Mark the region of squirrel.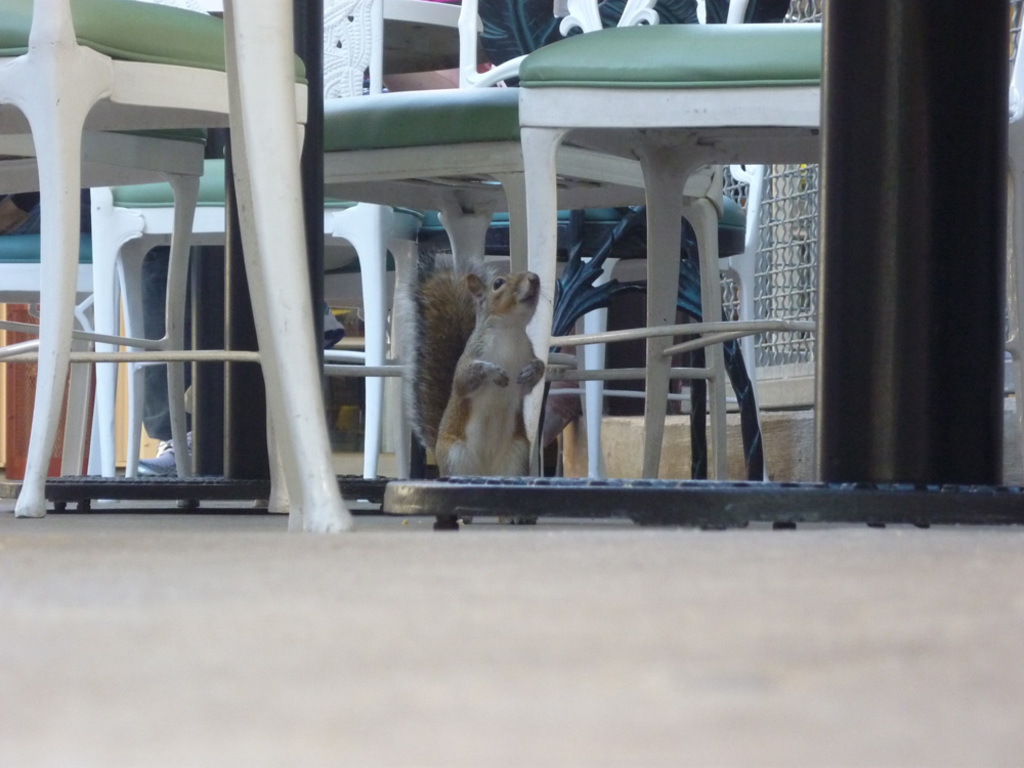
Region: BBox(379, 248, 543, 488).
